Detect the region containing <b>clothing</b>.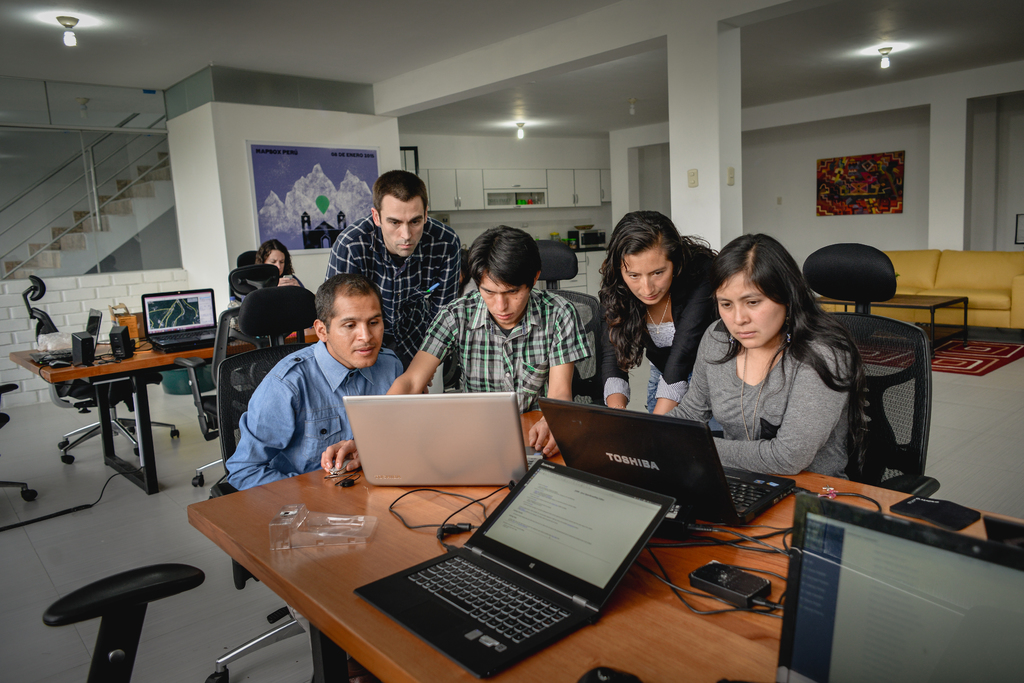
[410,286,584,426].
